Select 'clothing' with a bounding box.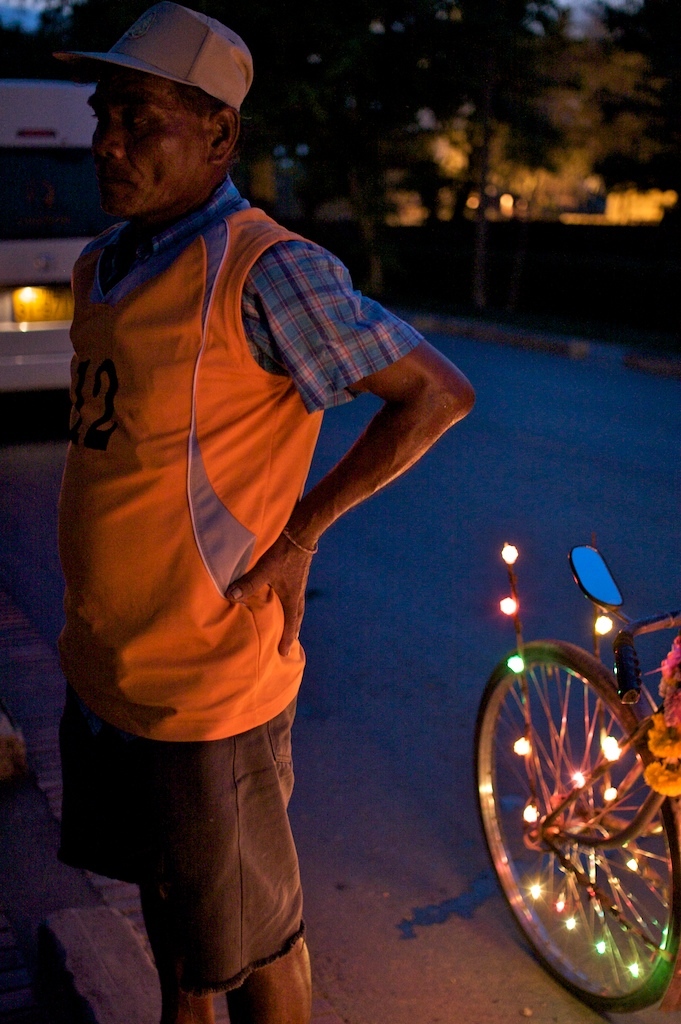
locate(45, 184, 442, 993).
